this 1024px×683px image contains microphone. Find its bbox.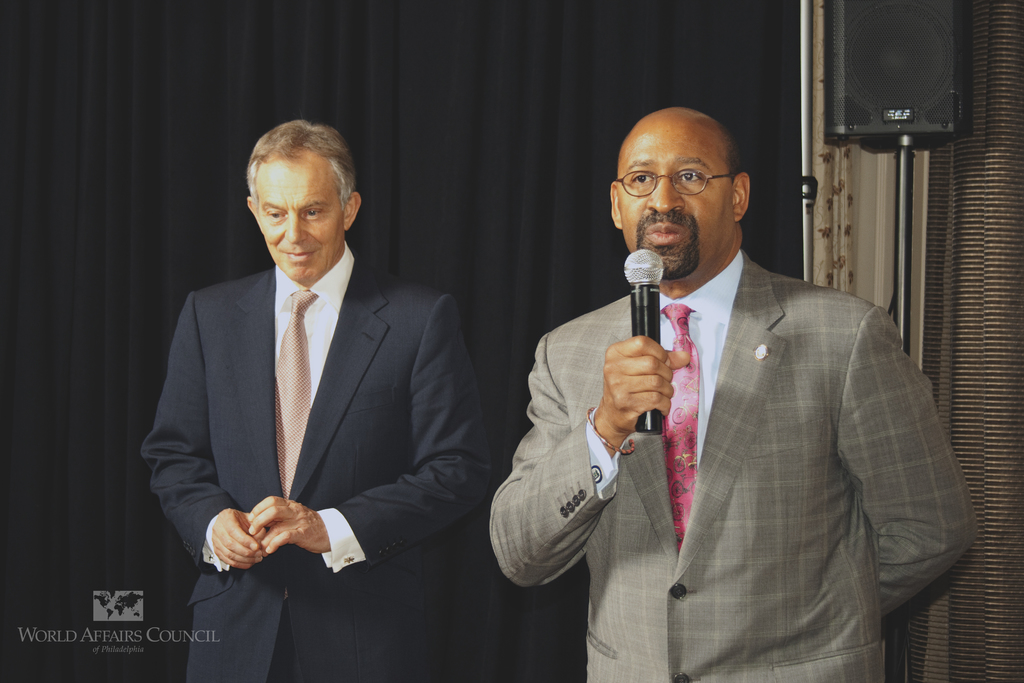
618 249 666 436.
